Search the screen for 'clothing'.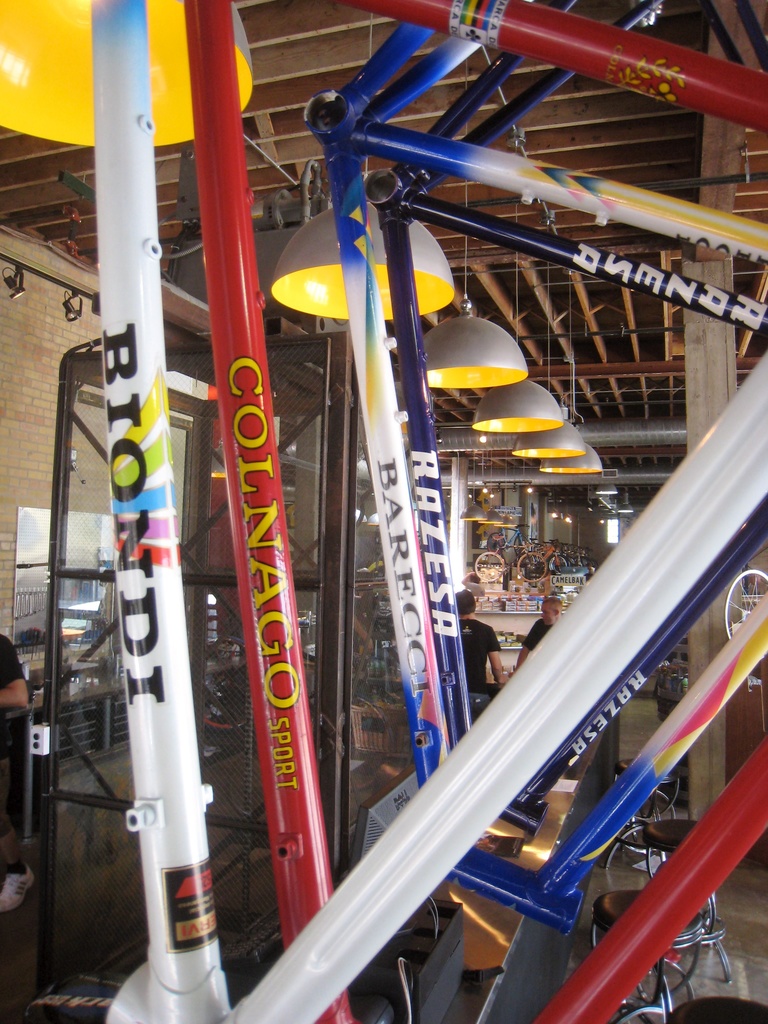
Found at Rect(516, 615, 551, 641).
